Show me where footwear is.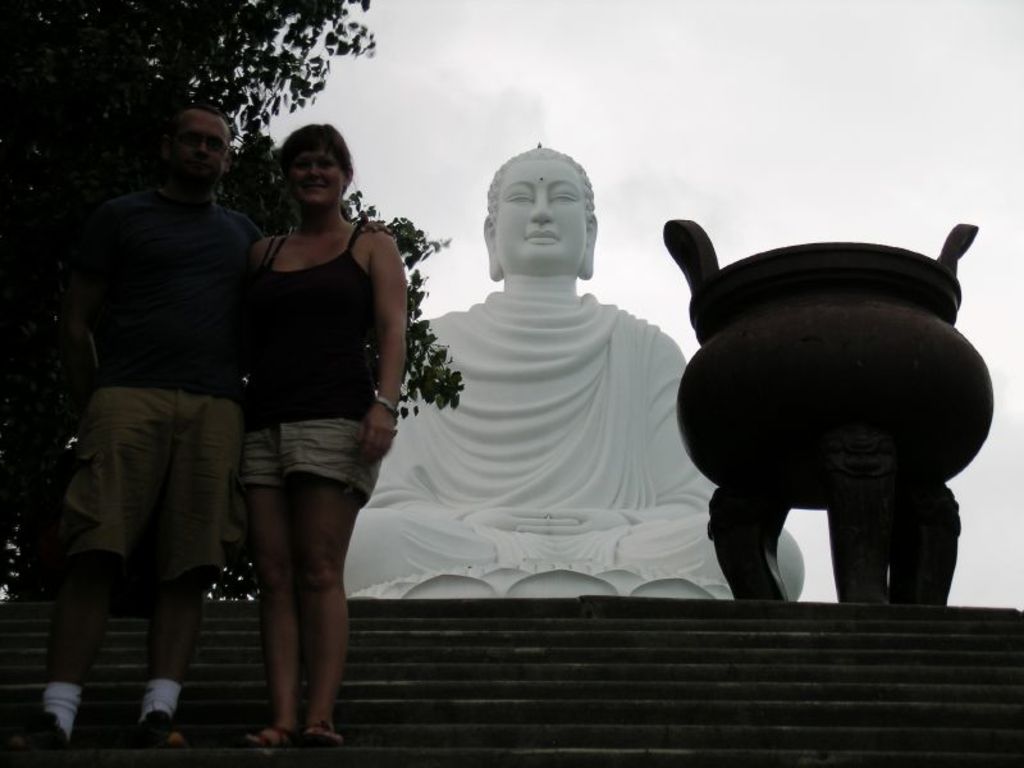
footwear is at locate(111, 658, 179, 750).
